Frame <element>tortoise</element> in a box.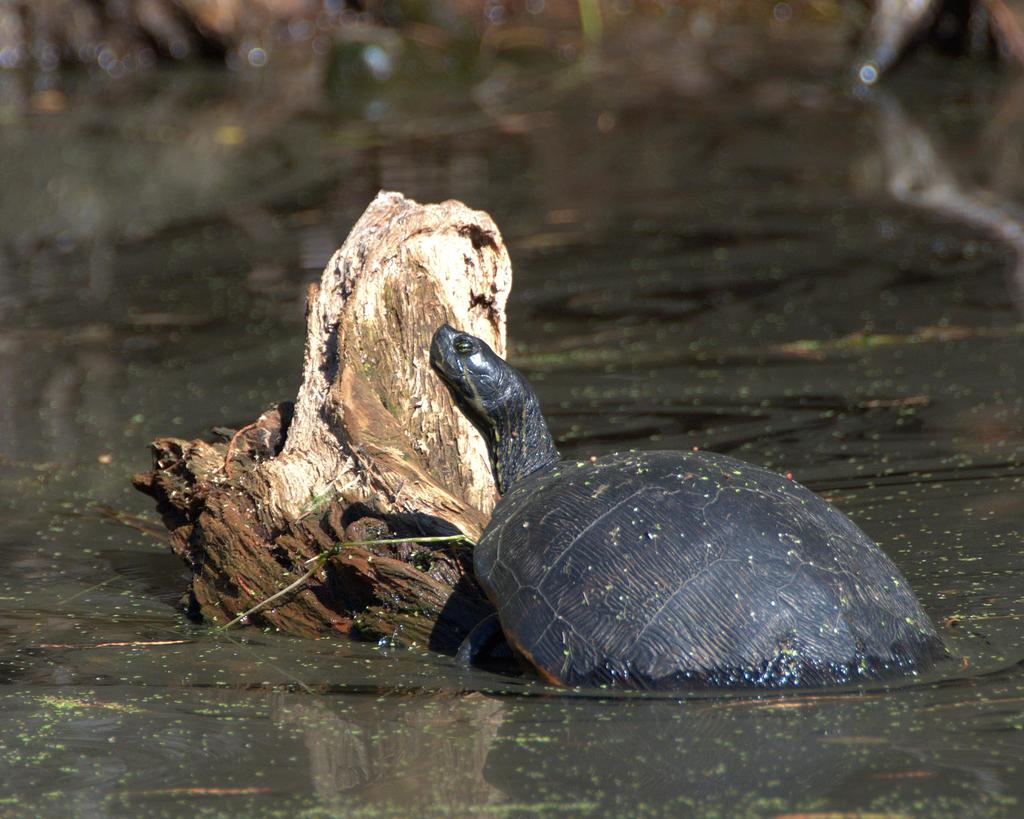
rect(426, 323, 959, 688).
